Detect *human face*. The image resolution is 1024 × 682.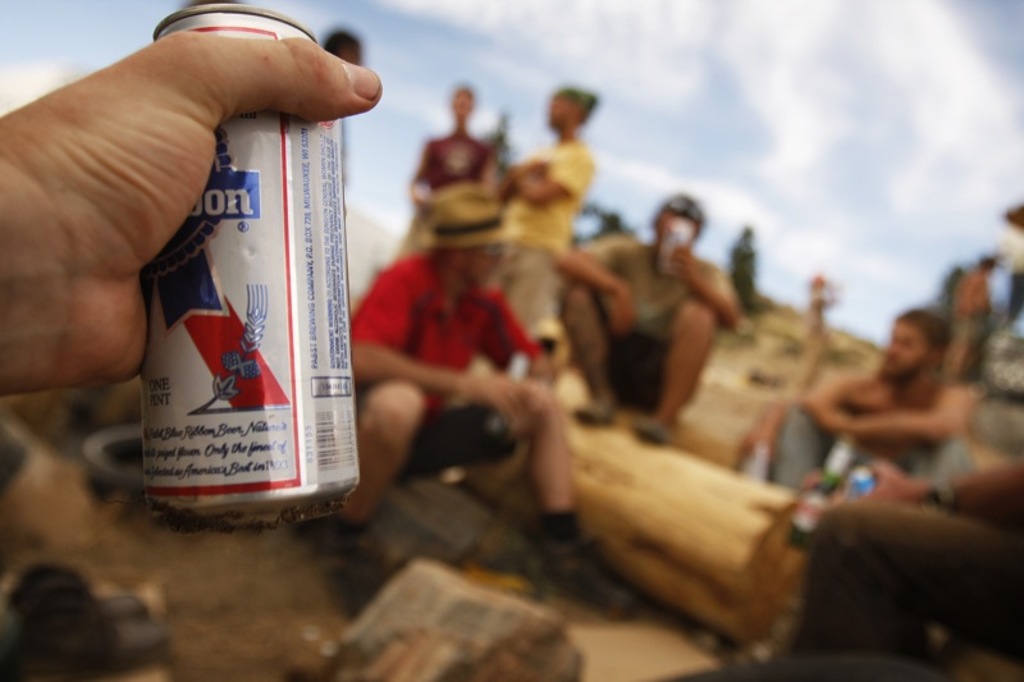
882:320:924:374.
